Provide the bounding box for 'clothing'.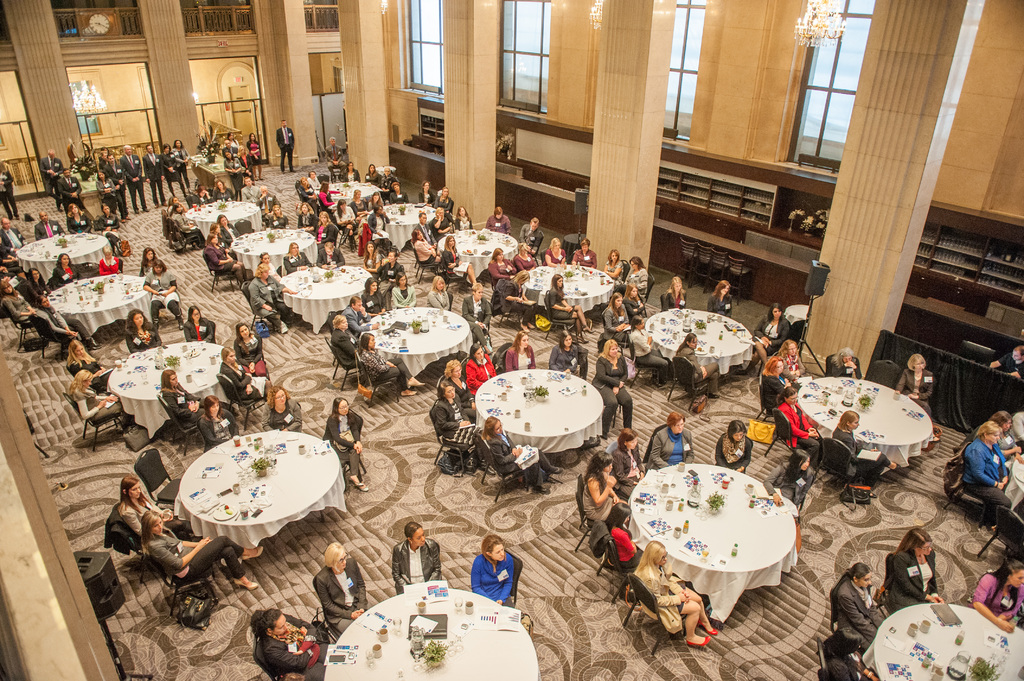
(470,544,517,609).
